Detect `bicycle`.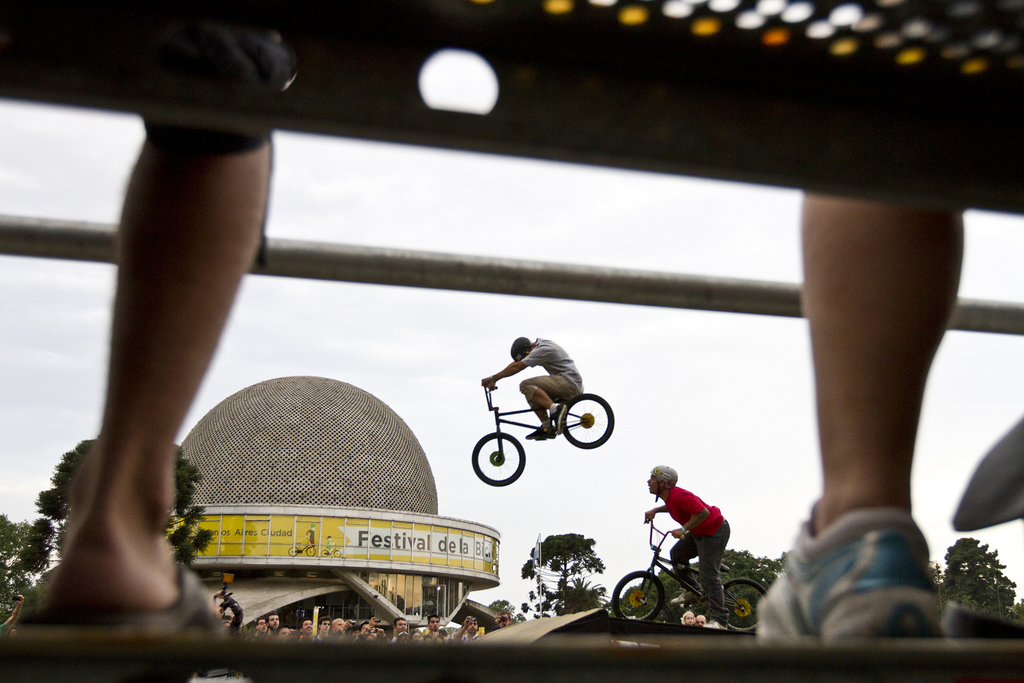
Detected at region(480, 376, 626, 479).
